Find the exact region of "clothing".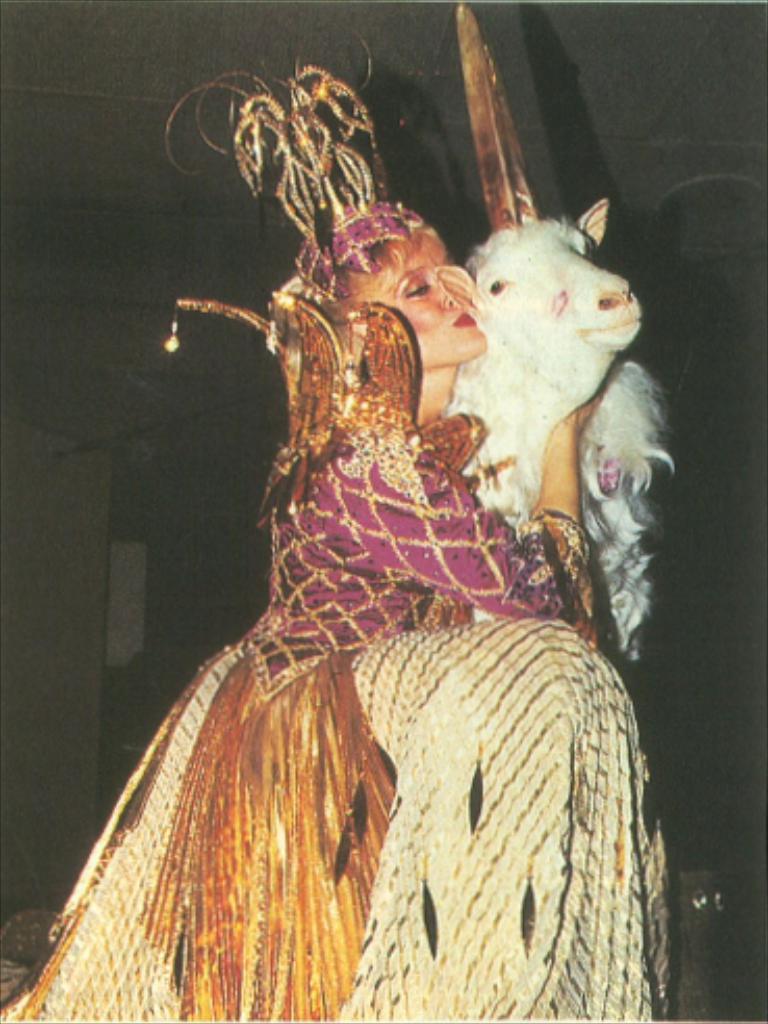
Exact region: detection(6, 395, 679, 1022).
